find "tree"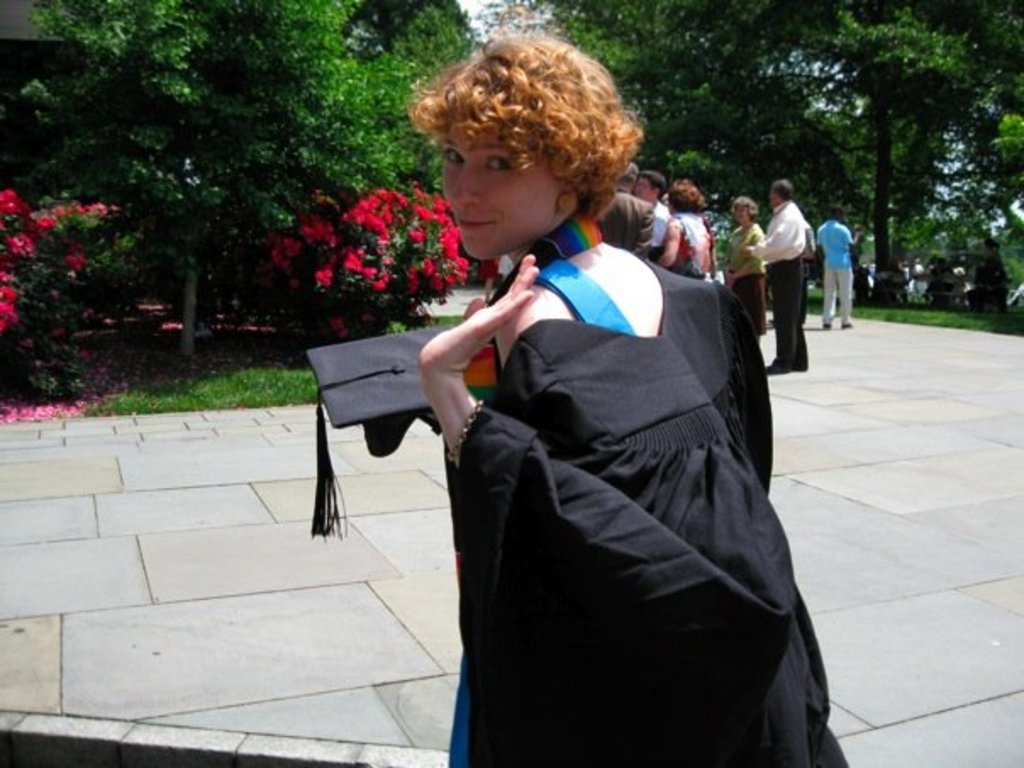
[x1=810, y1=0, x2=990, y2=314]
